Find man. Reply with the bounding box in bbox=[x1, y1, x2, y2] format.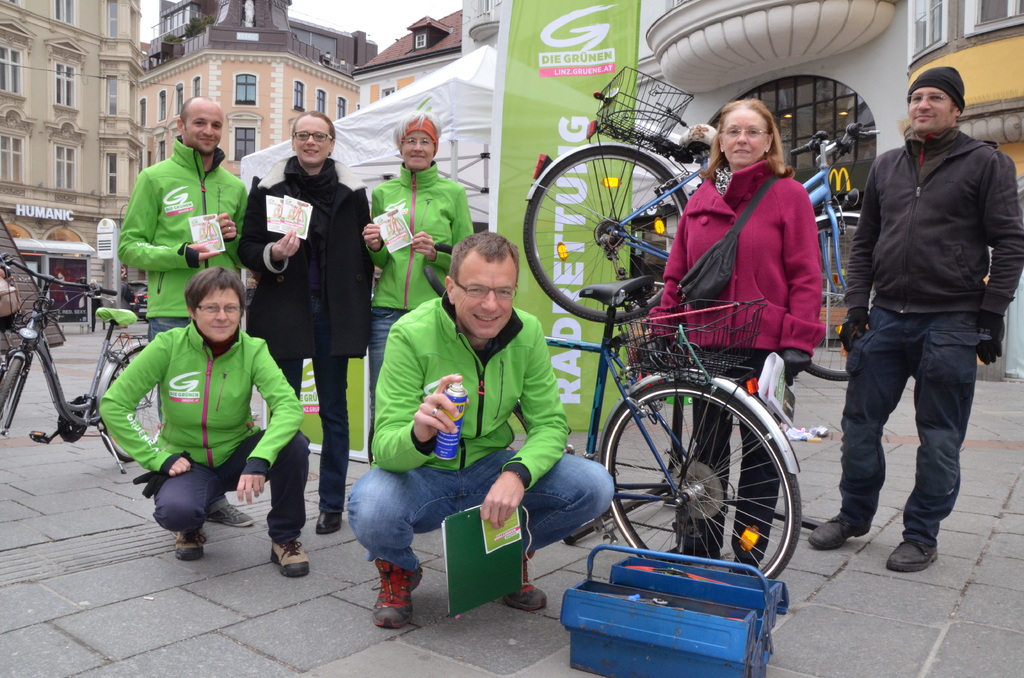
bbox=[107, 95, 256, 533].
